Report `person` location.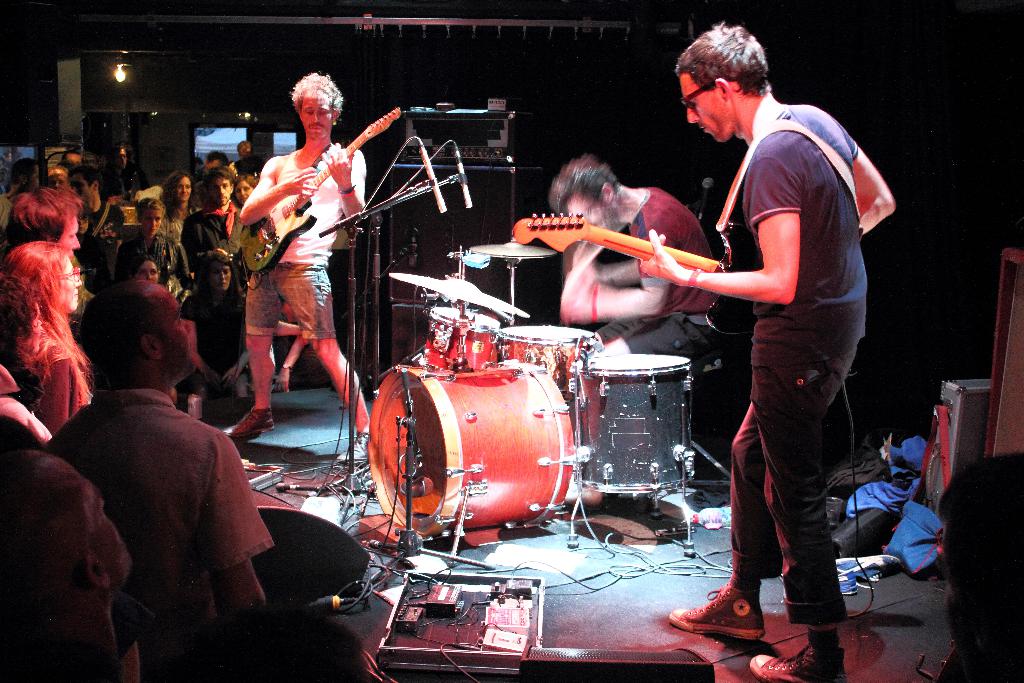
Report: 181/168/246/427.
